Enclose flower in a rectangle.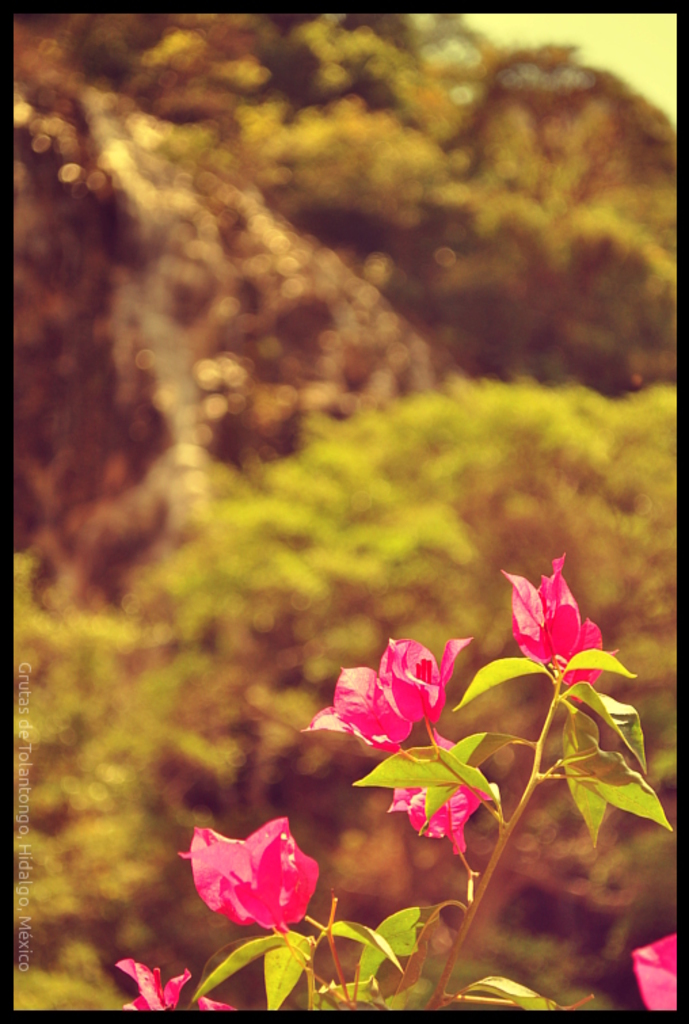
left=298, top=635, right=469, bottom=757.
